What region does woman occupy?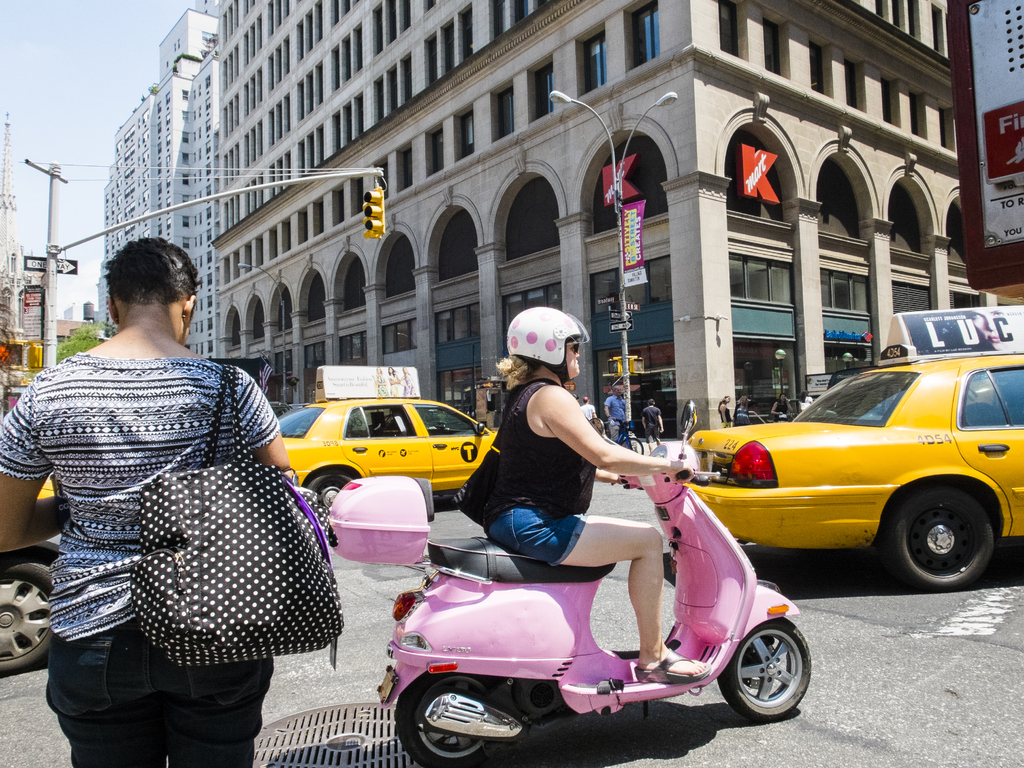
(x1=388, y1=365, x2=404, y2=401).
